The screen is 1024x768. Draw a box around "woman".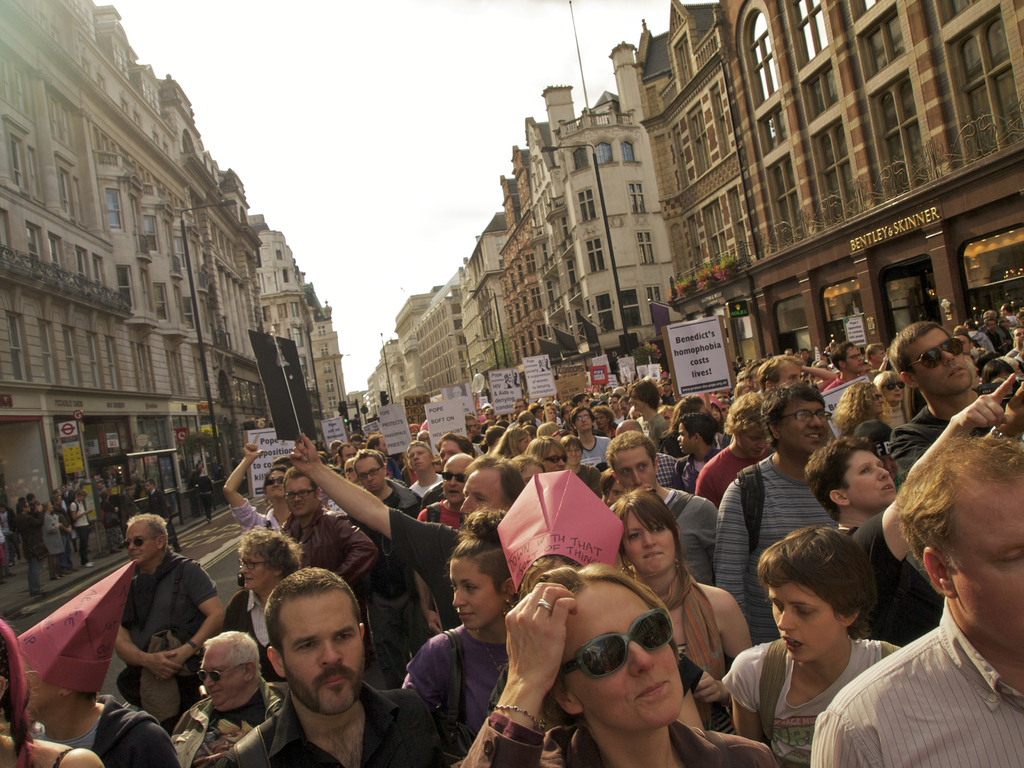
bbox=(225, 526, 303, 685).
